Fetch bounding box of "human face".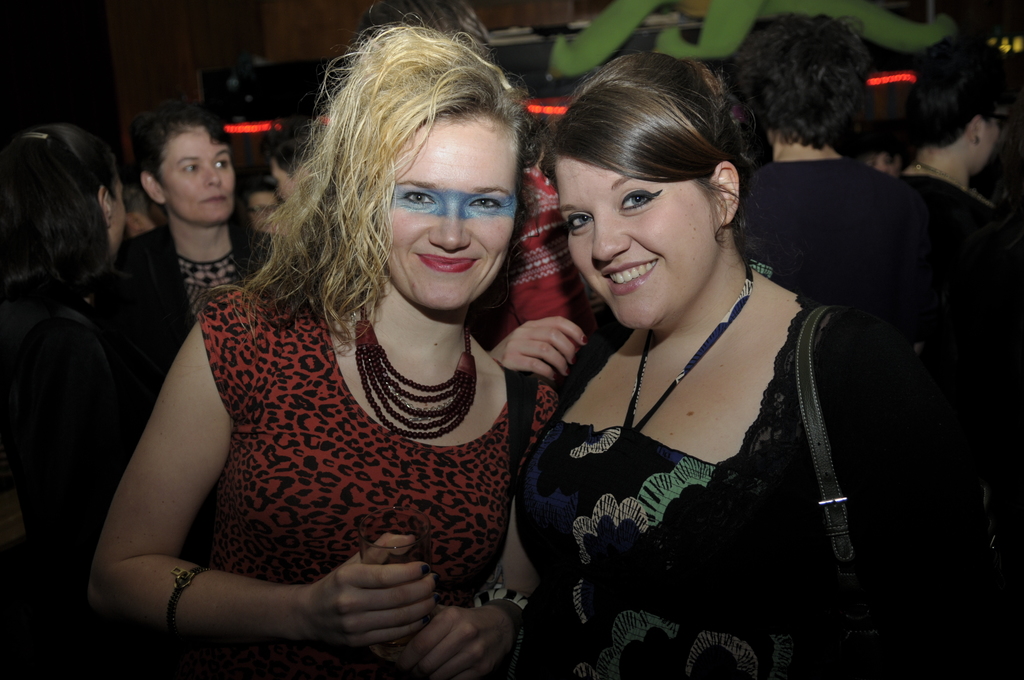
Bbox: crop(251, 190, 281, 237).
